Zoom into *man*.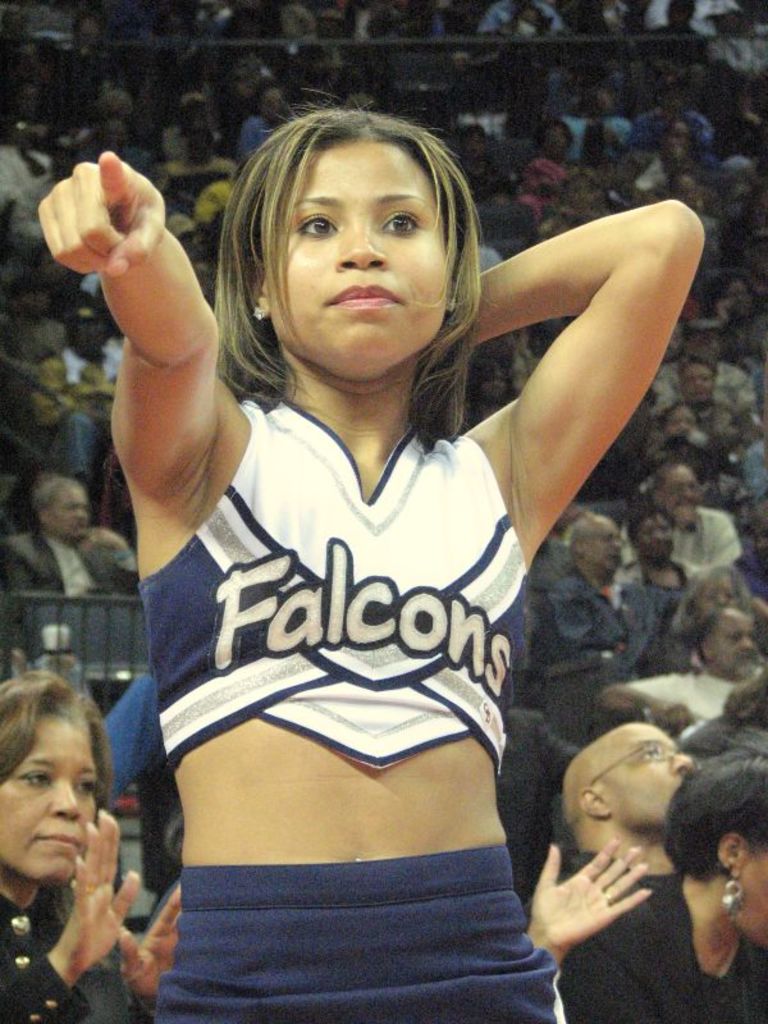
Zoom target: 620/466/740/582.
